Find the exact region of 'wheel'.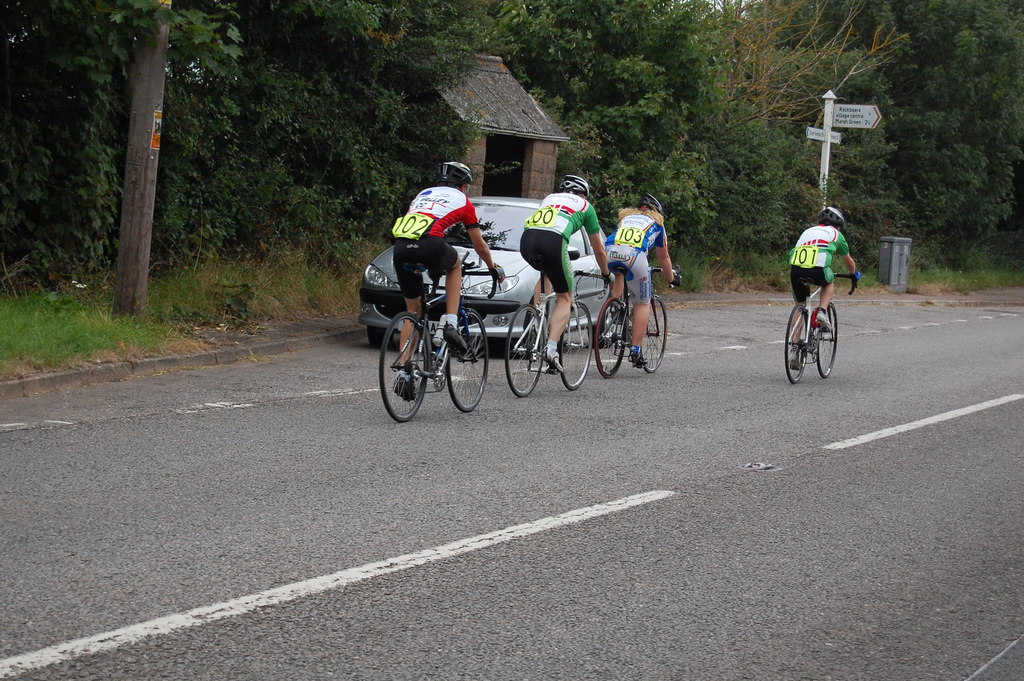
Exact region: (641, 294, 671, 374).
